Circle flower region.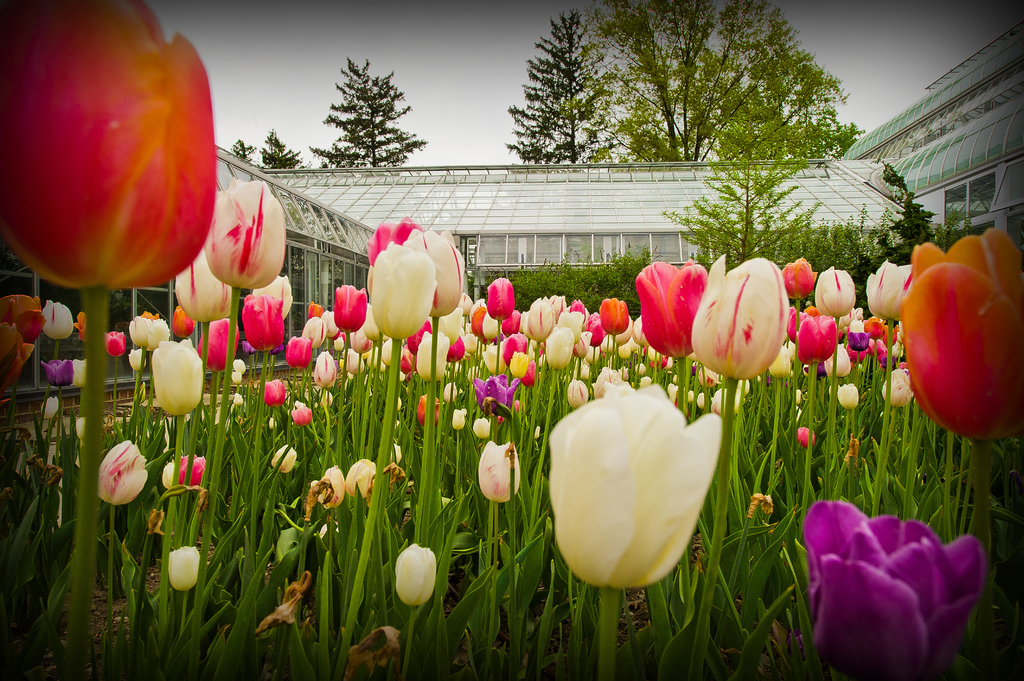
Region: {"x1": 152, "y1": 335, "x2": 202, "y2": 419}.
